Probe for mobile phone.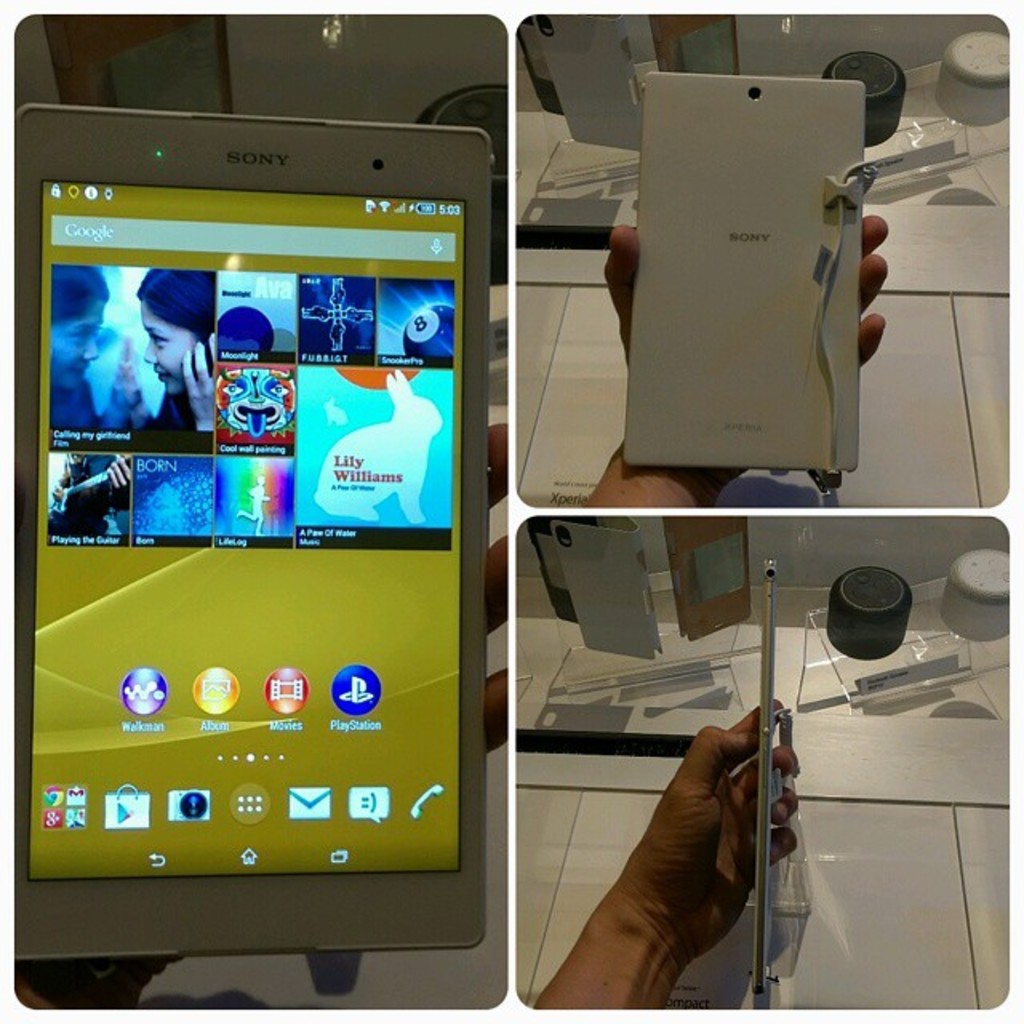
Probe result: [758, 555, 776, 997].
